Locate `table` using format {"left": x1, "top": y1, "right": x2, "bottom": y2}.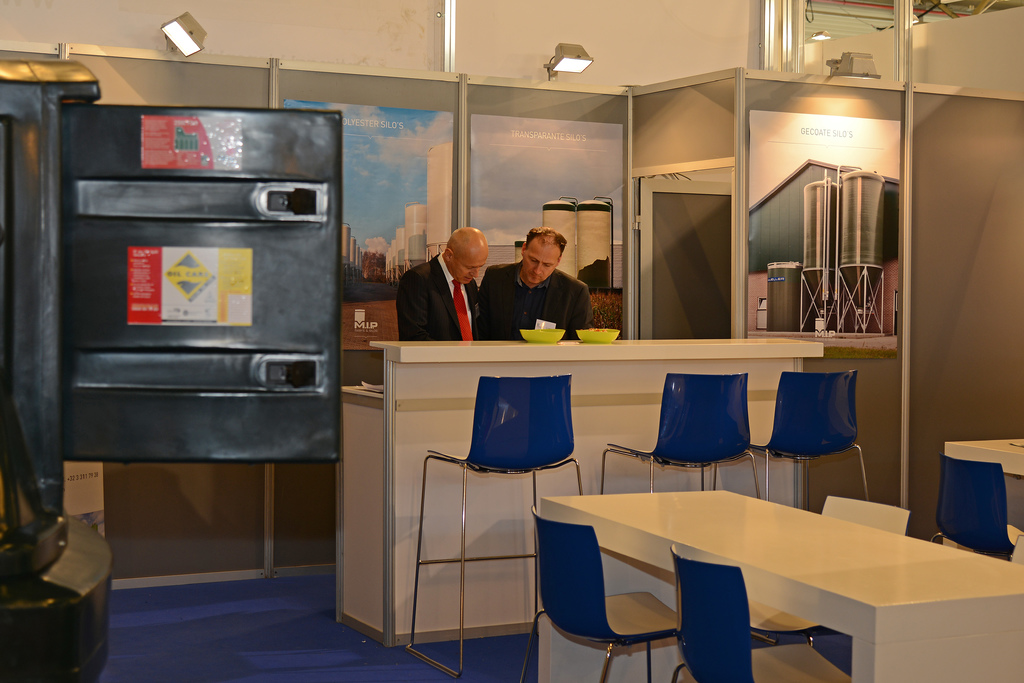
{"left": 341, "top": 340, "right": 826, "bottom": 648}.
